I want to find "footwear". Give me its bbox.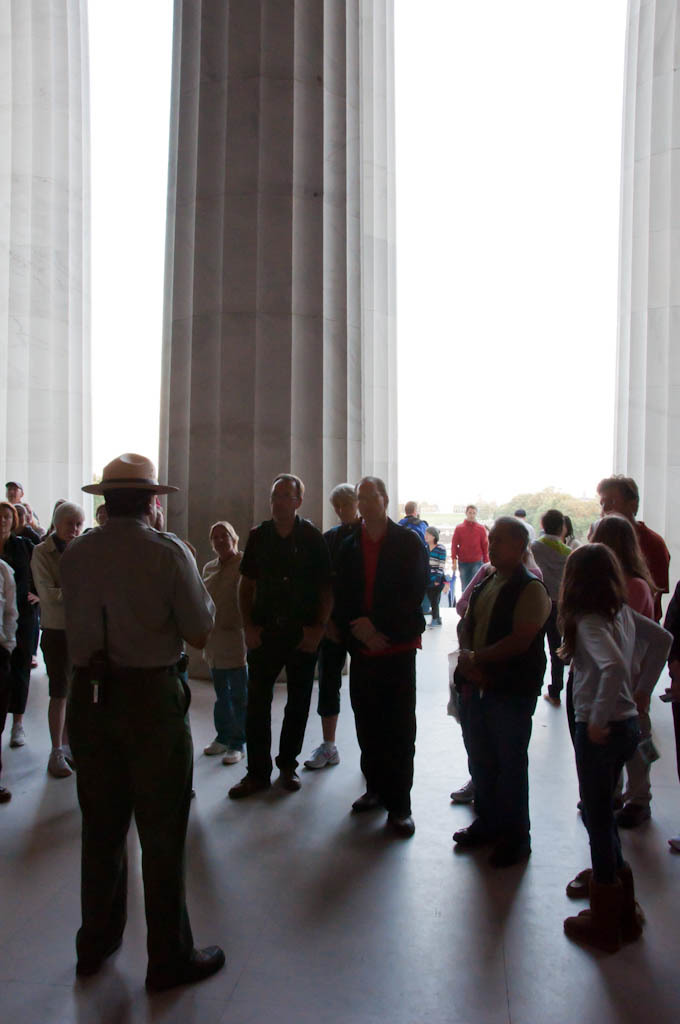
rect(43, 746, 74, 780).
